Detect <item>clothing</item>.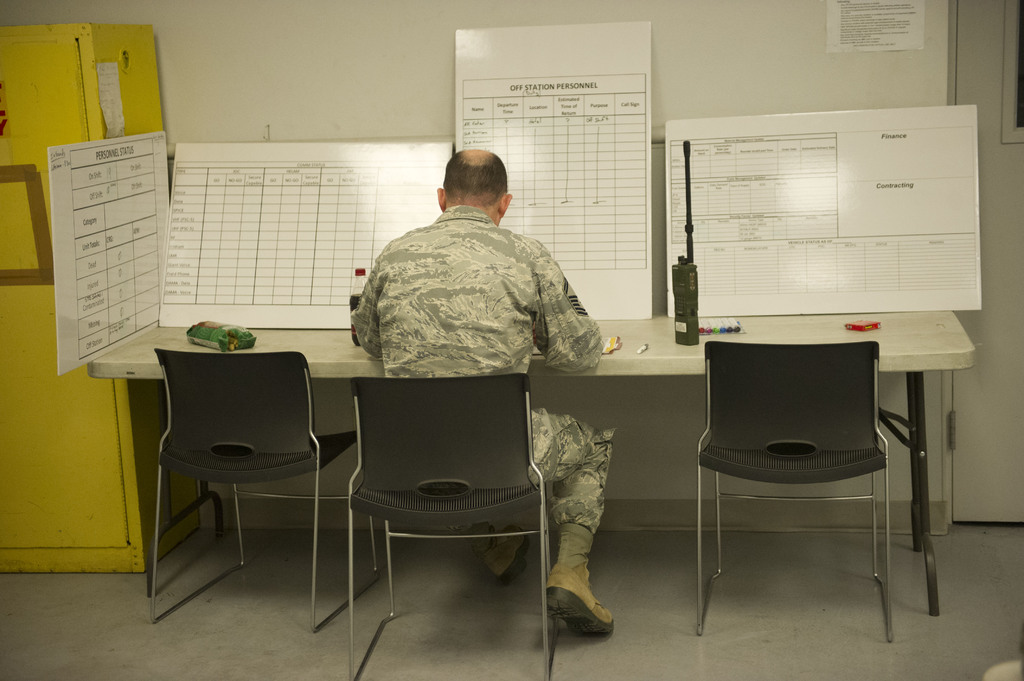
Detected at BBox(351, 204, 614, 547).
